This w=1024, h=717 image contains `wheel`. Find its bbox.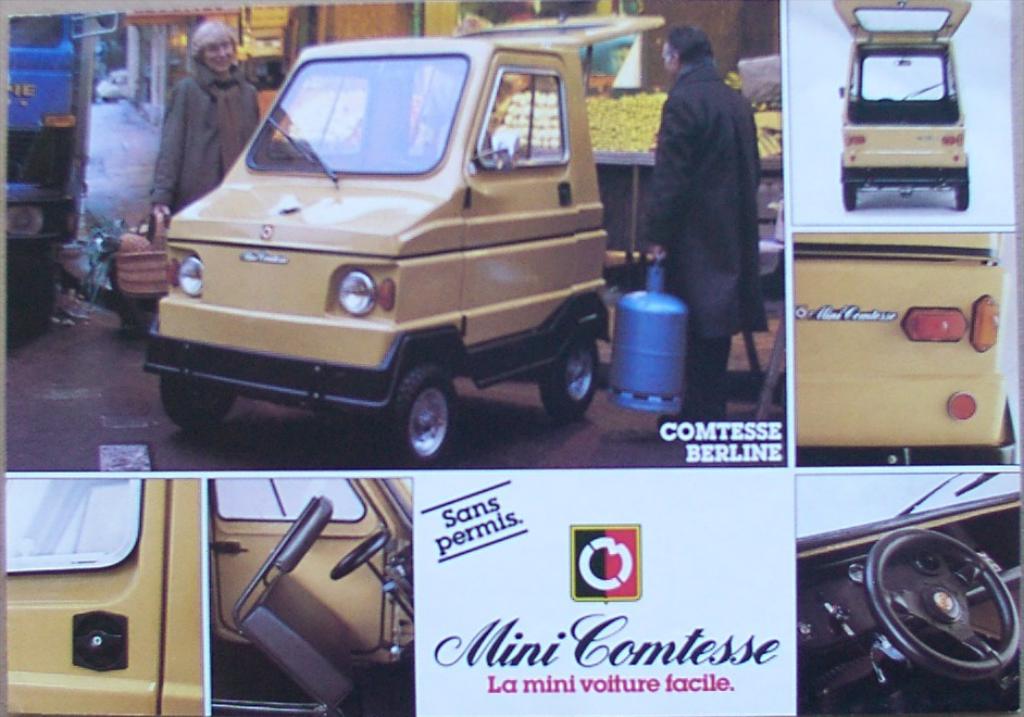
[left=392, top=374, right=458, bottom=471].
